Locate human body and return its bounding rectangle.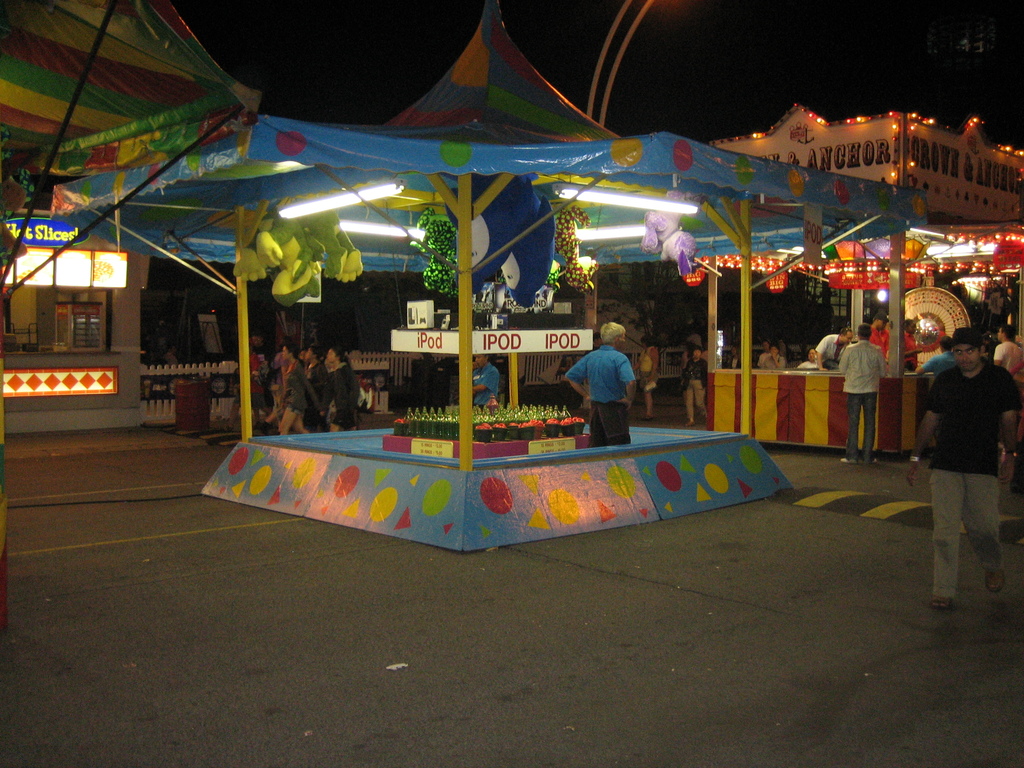
{"left": 836, "top": 341, "right": 884, "bottom": 465}.
